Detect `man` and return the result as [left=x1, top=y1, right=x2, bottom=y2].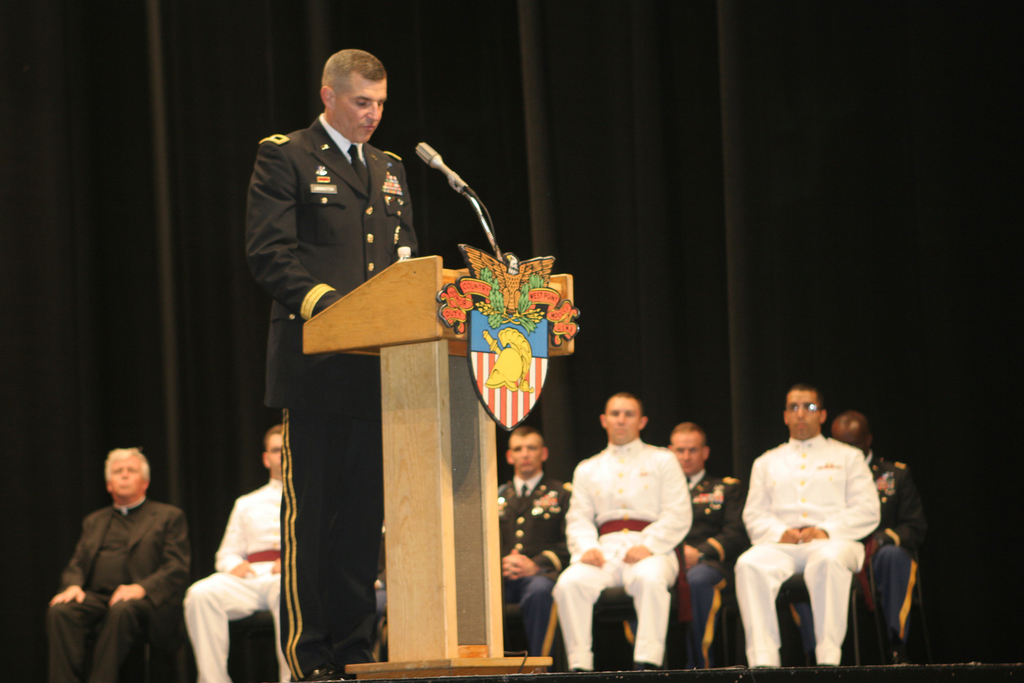
[left=173, top=419, right=292, bottom=682].
